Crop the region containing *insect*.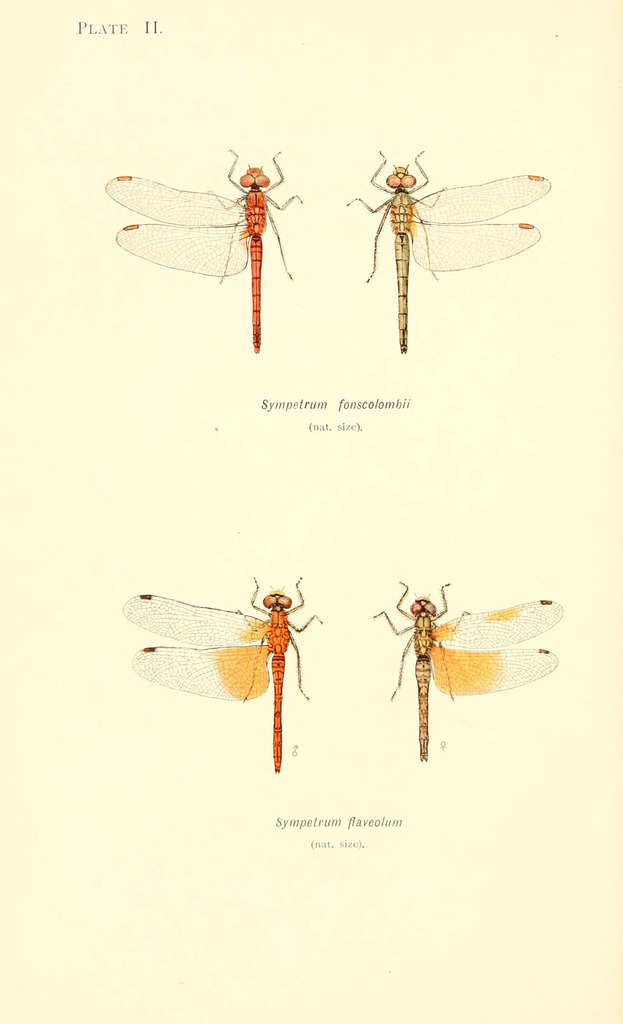
Crop region: bbox=[342, 148, 551, 351].
